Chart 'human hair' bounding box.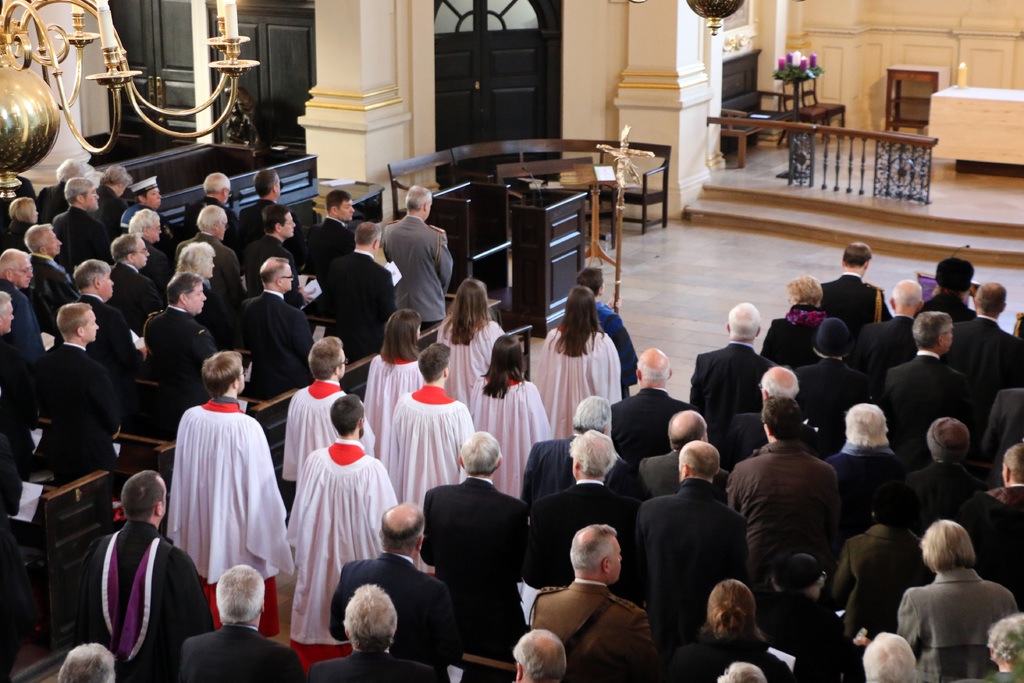
Charted: (215, 564, 264, 625).
